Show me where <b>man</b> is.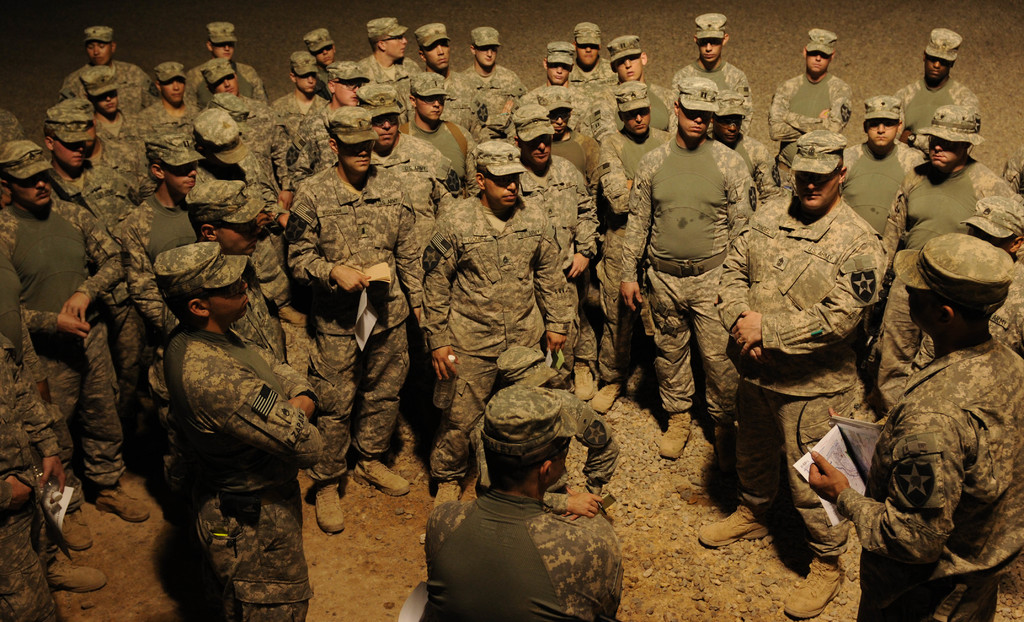
<b>man</b> is at region(829, 95, 936, 320).
